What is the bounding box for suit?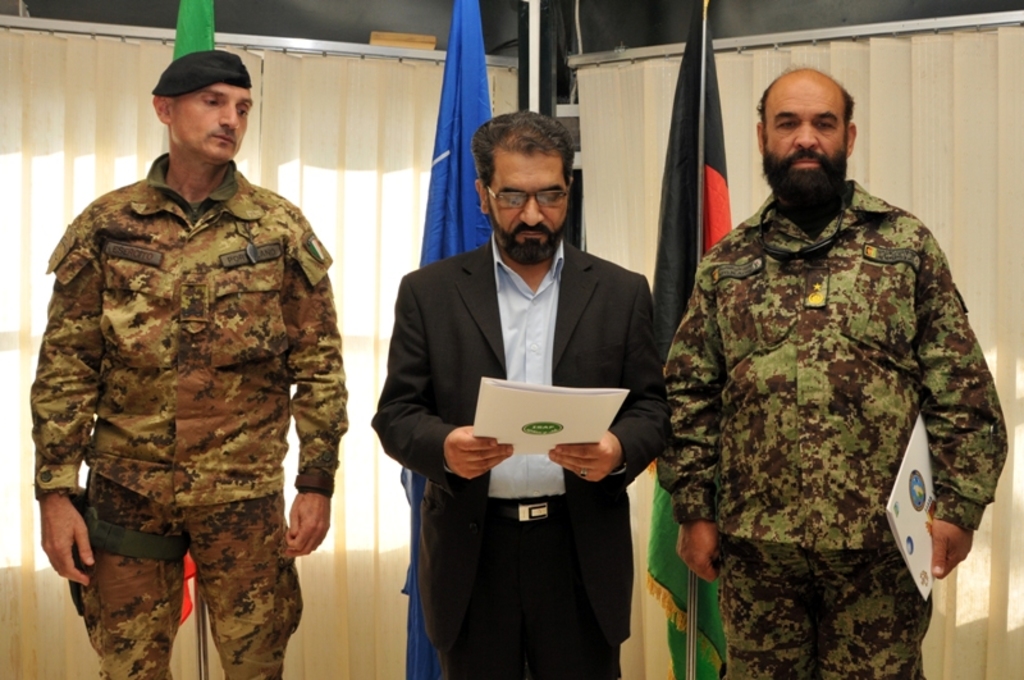
Rect(393, 132, 684, 649).
